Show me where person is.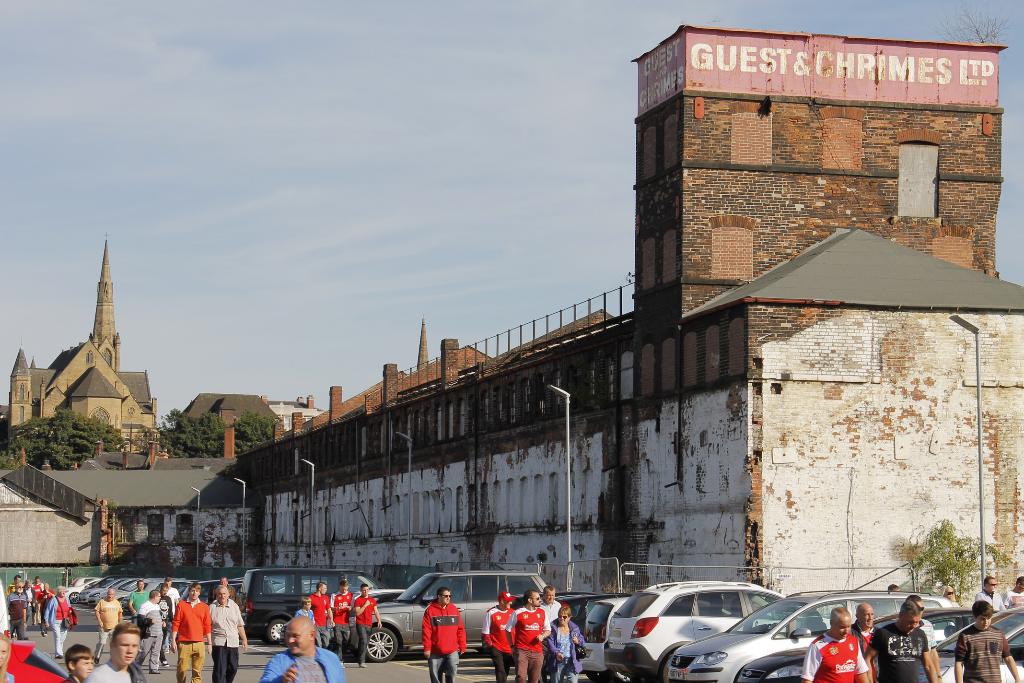
person is at x1=799, y1=605, x2=868, y2=682.
